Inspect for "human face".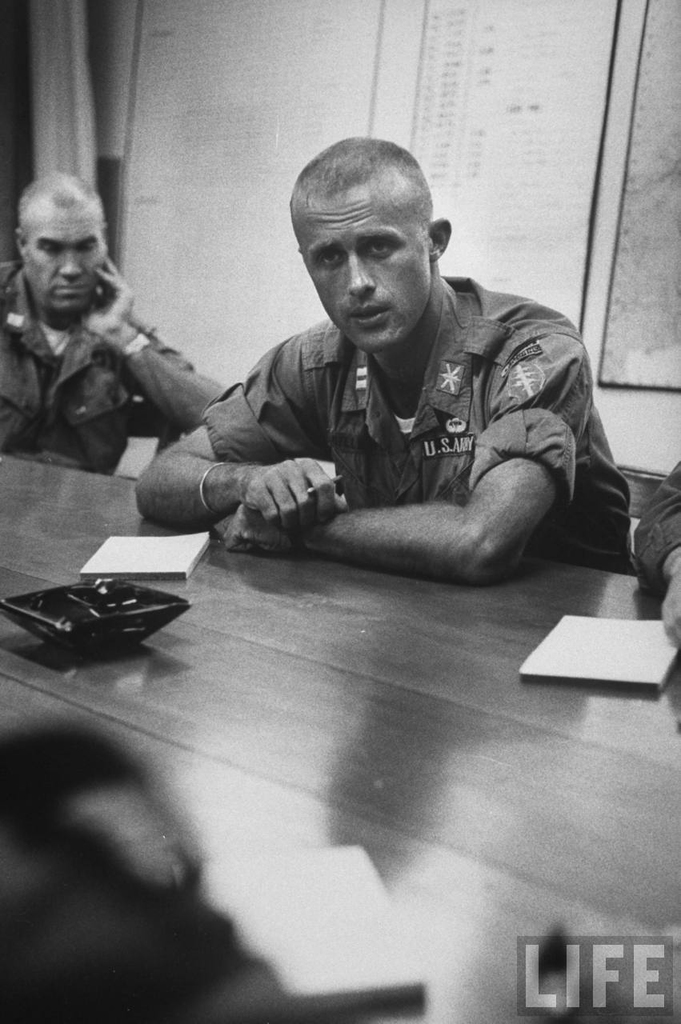
Inspection: [292,184,439,358].
